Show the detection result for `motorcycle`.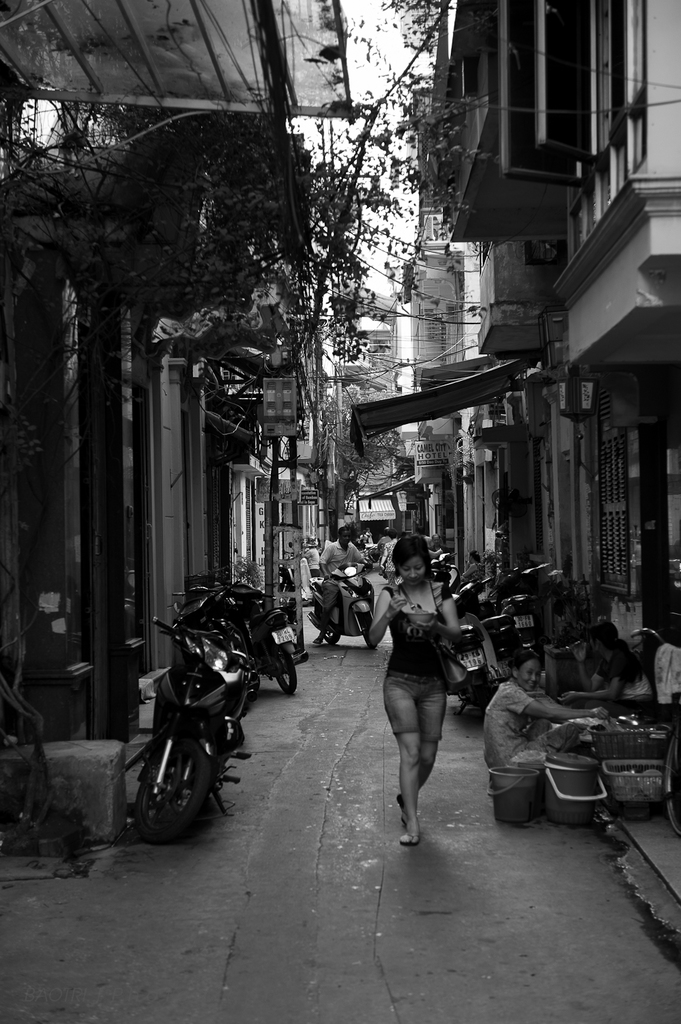
Rect(120, 614, 299, 842).
